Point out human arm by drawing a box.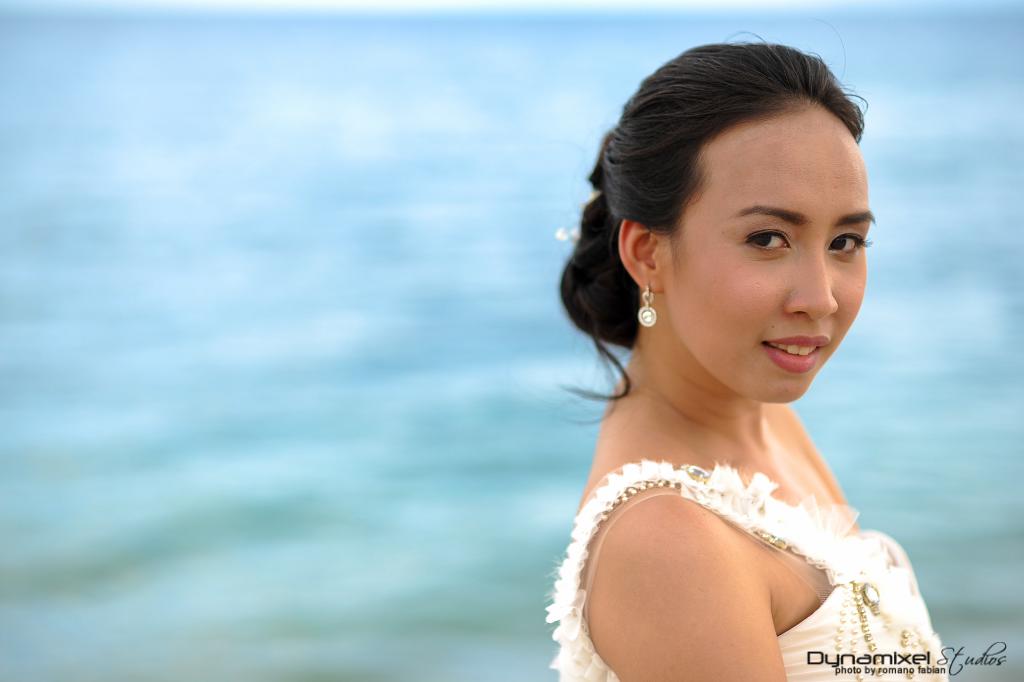
590 501 786 681.
